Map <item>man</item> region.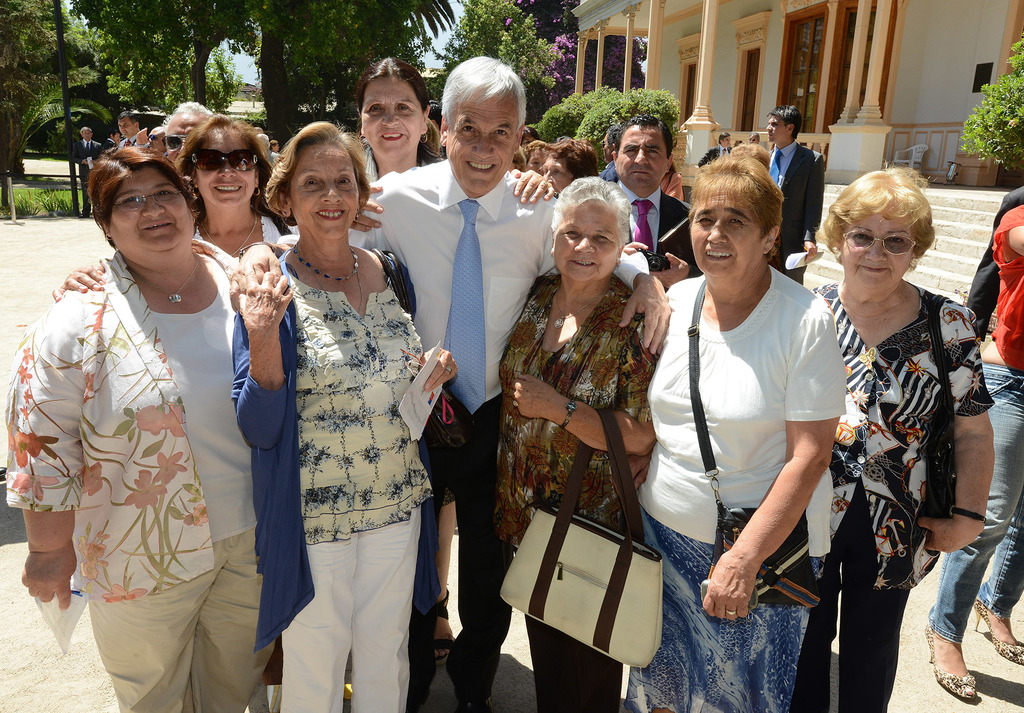
Mapped to box(766, 99, 828, 280).
